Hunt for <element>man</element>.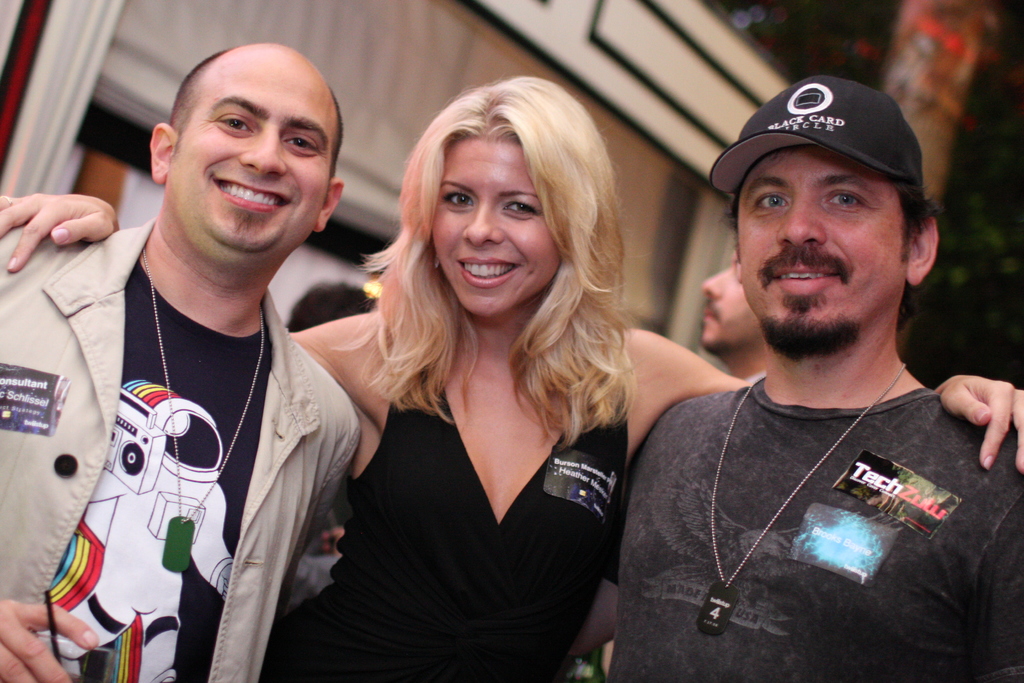
Hunted down at 687, 230, 770, 388.
